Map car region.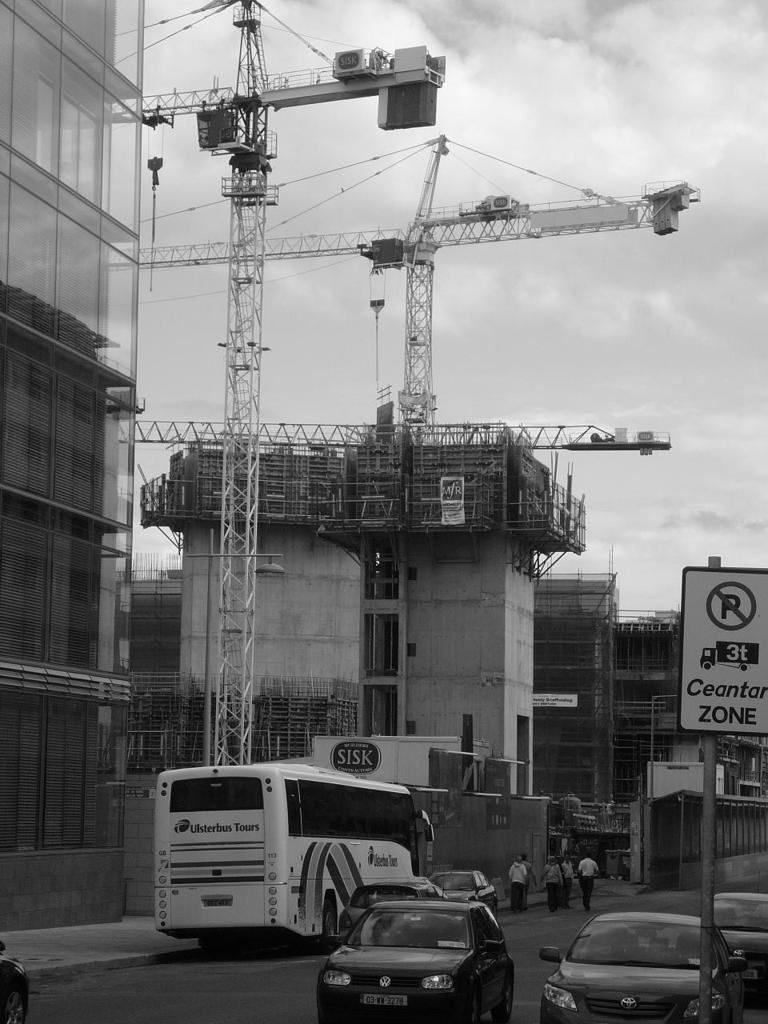
Mapped to rect(318, 886, 518, 1014).
